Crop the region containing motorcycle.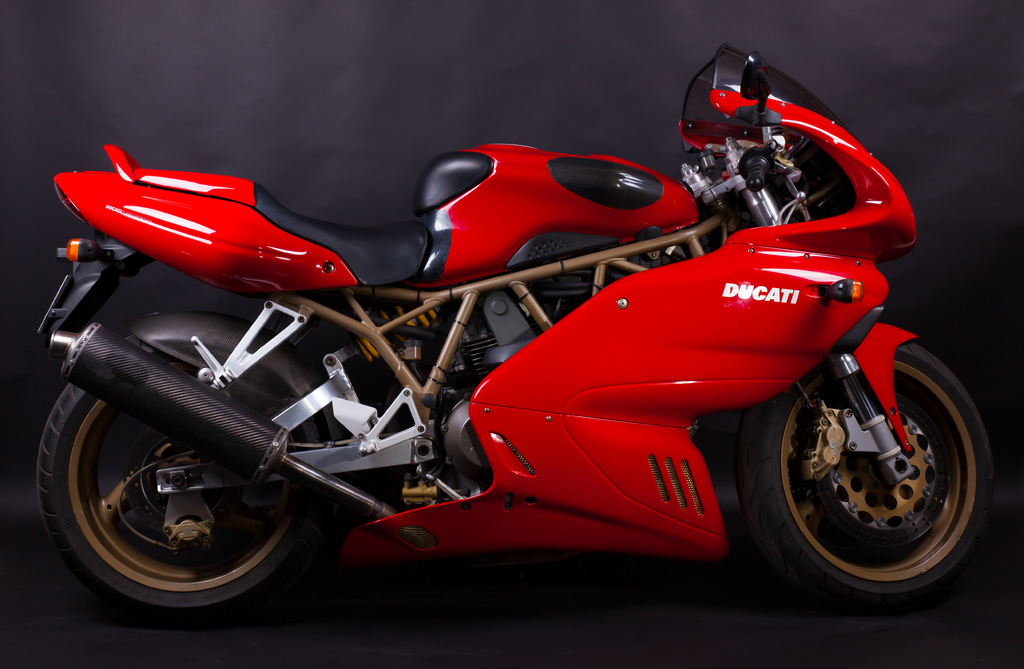
Crop region: bbox(38, 40, 995, 609).
